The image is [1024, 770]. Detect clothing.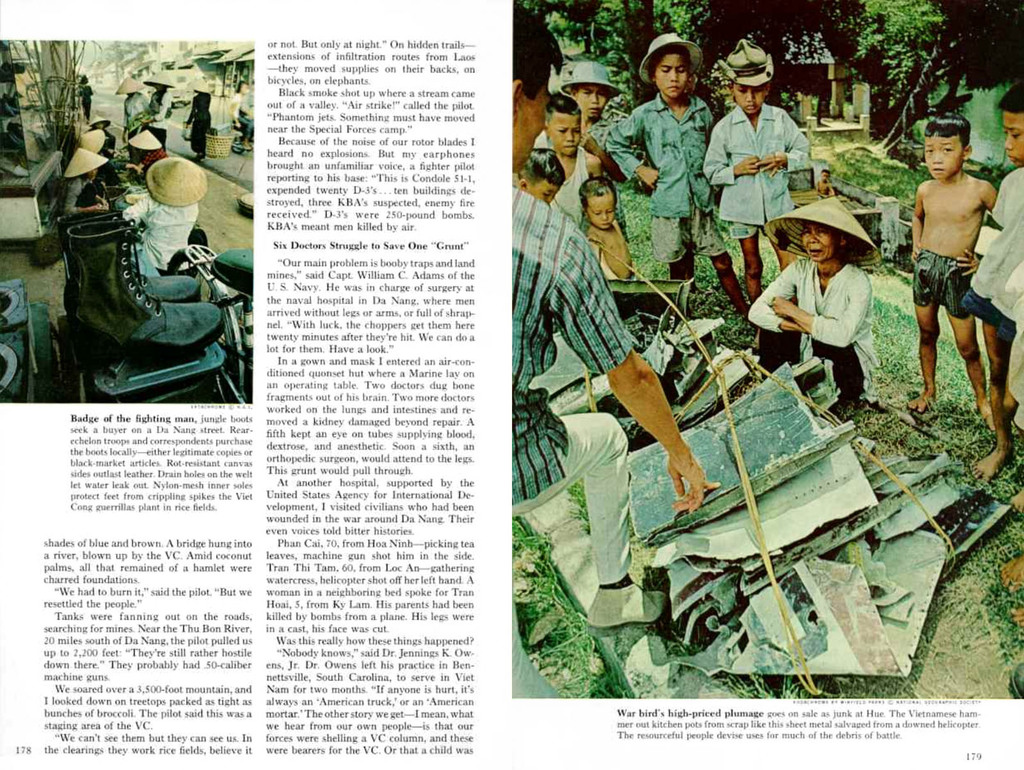
Detection: <region>81, 84, 93, 117</region>.
